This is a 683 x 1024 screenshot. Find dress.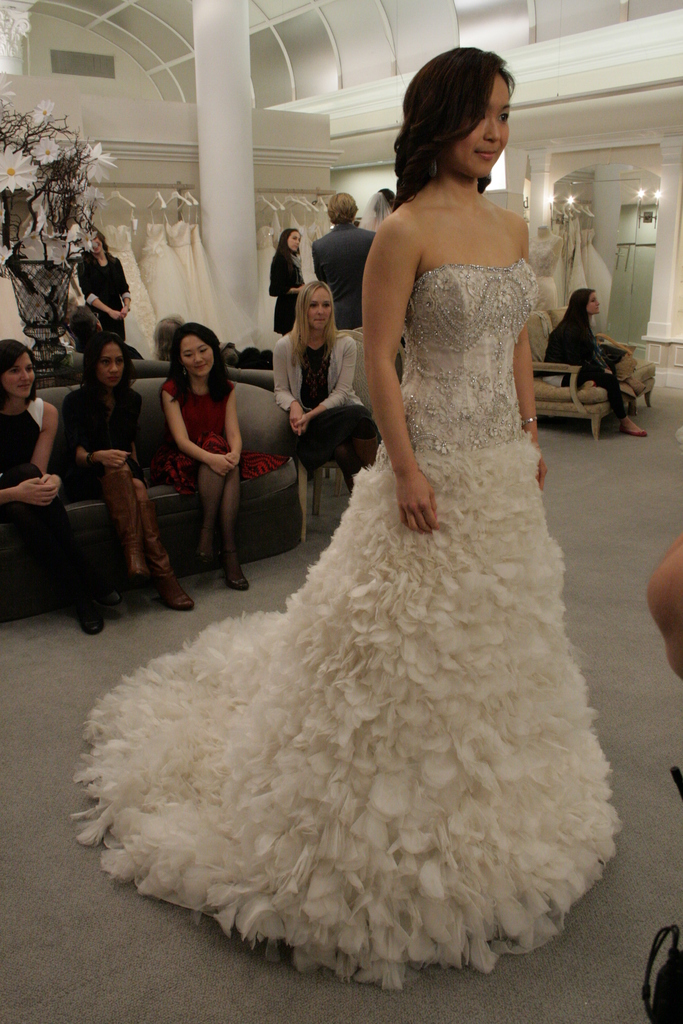
Bounding box: rect(0, 397, 48, 476).
